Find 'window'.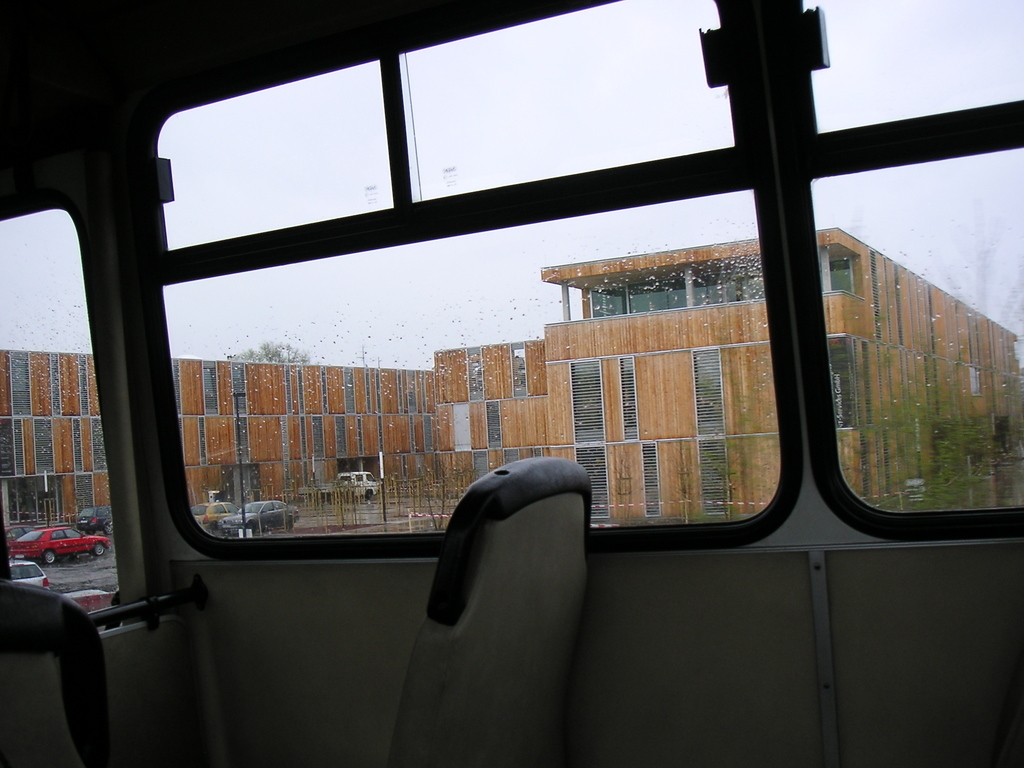
(574,444,610,520).
